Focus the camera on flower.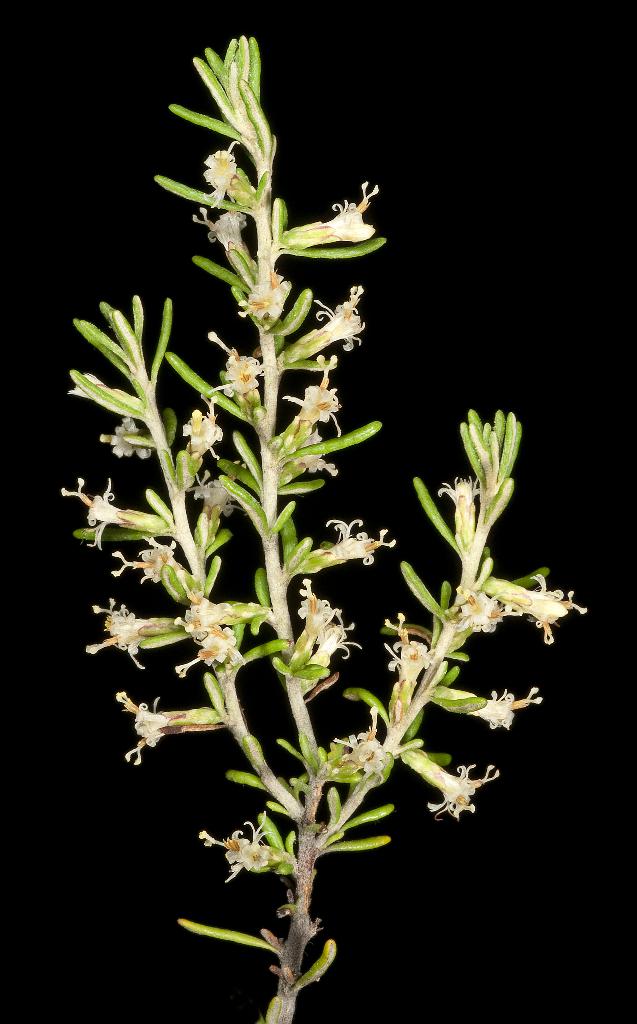
Focus region: {"left": 398, "top": 745, "right": 494, "bottom": 824}.
